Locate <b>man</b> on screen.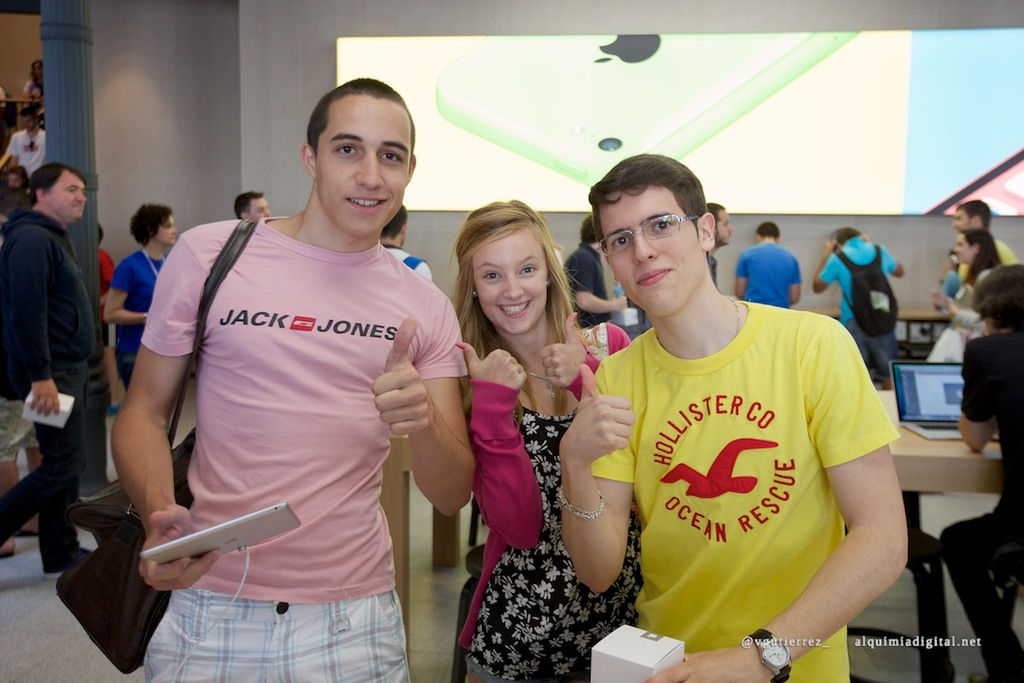
On screen at detection(377, 196, 444, 290).
